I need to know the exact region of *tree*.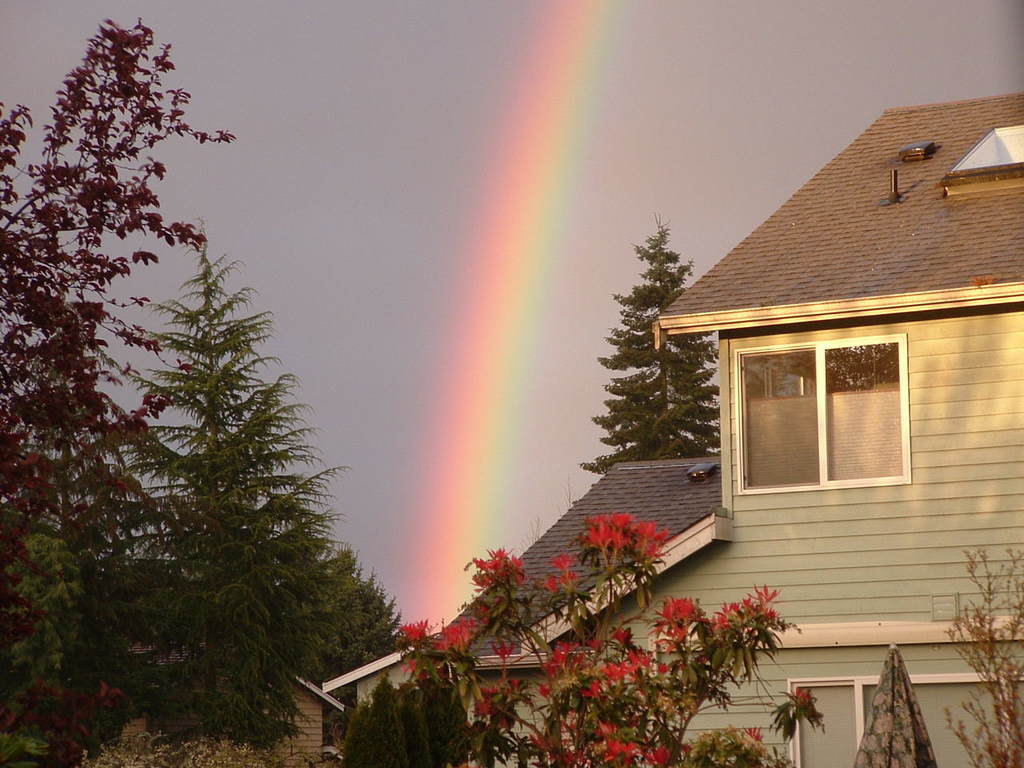
Region: box(0, 5, 579, 767).
